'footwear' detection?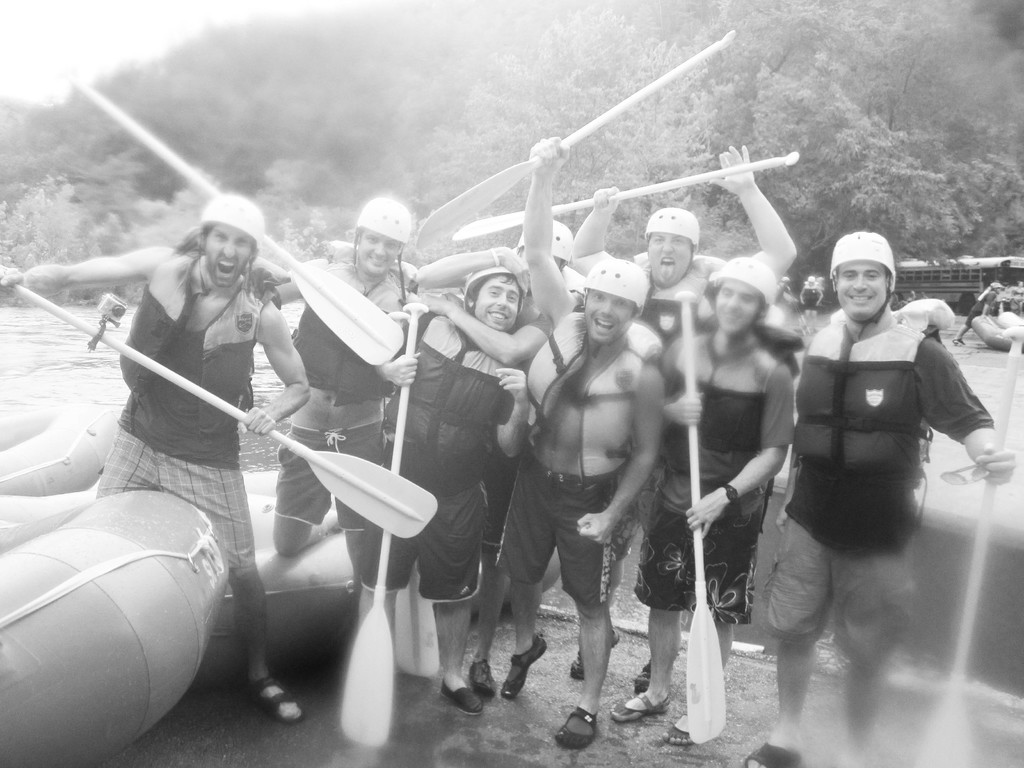
628,656,655,684
